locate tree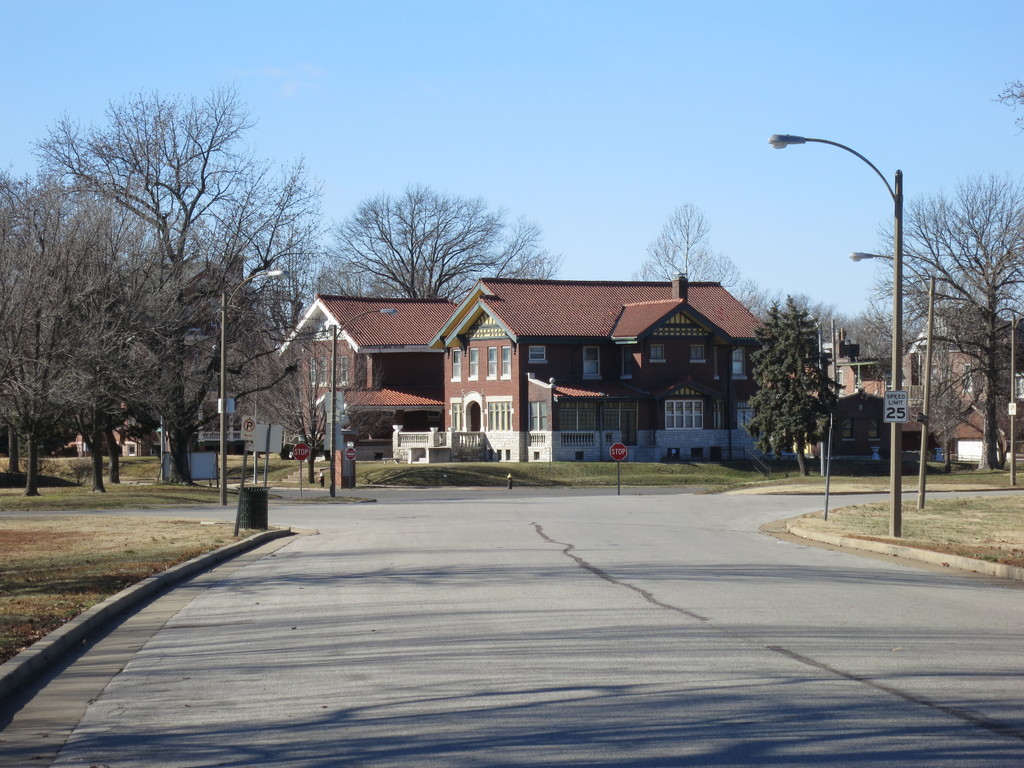
bbox=(735, 270, 777, 311)
